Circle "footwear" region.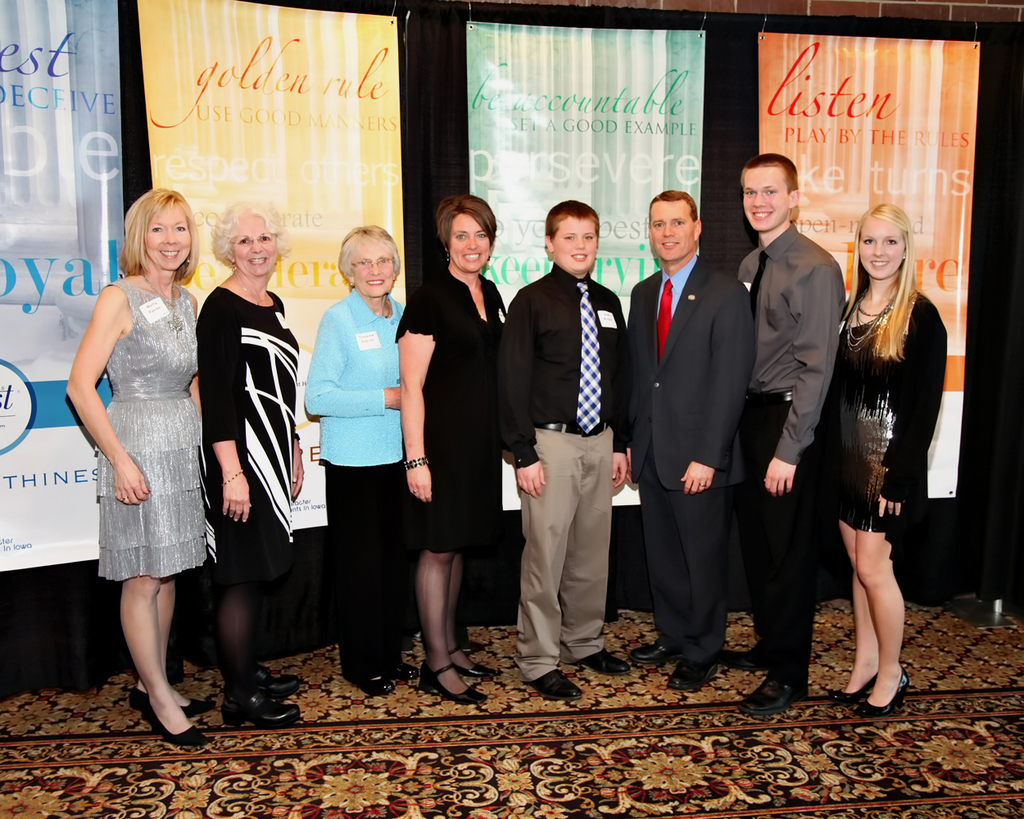
Region: region(155, 725, 211, 753).
